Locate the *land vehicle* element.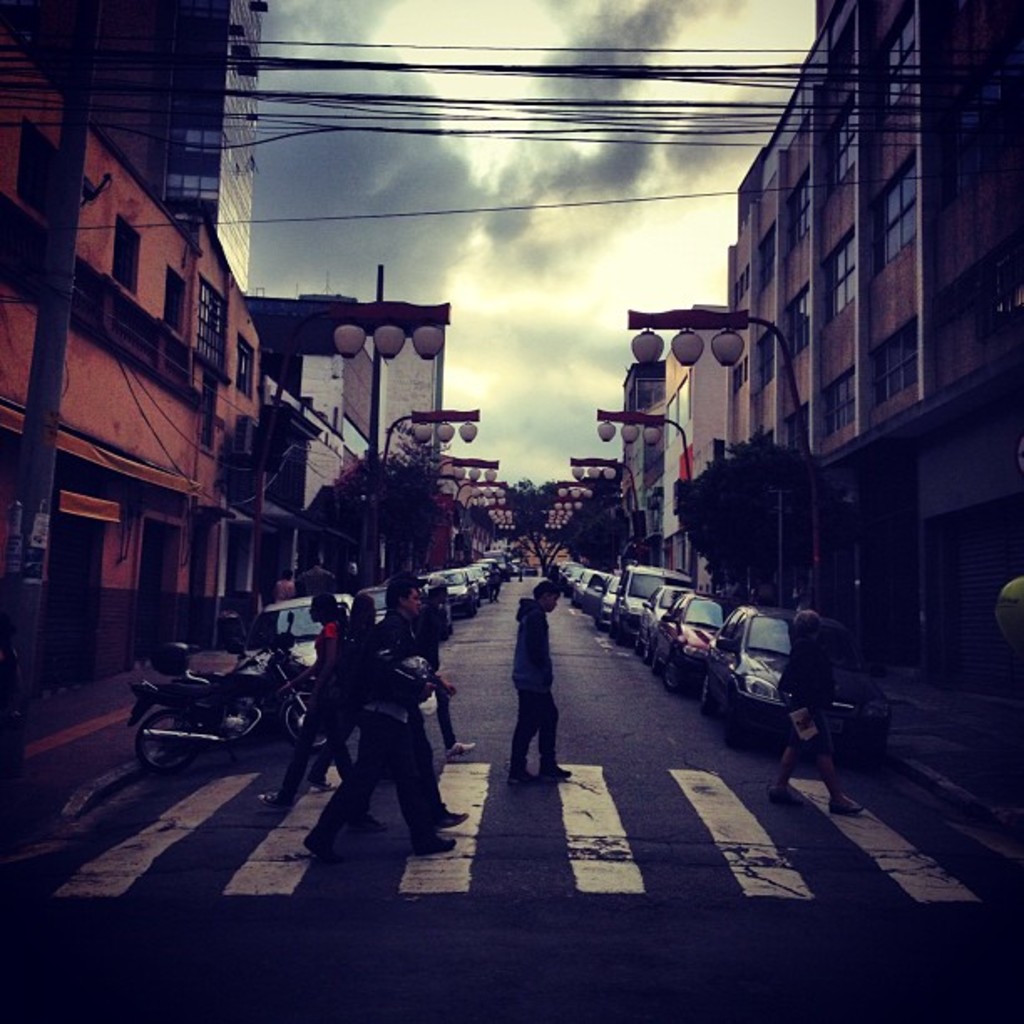
Element bbox: {"x1": 594, "y1": 569, "x2": 624, "y2": 627}.
